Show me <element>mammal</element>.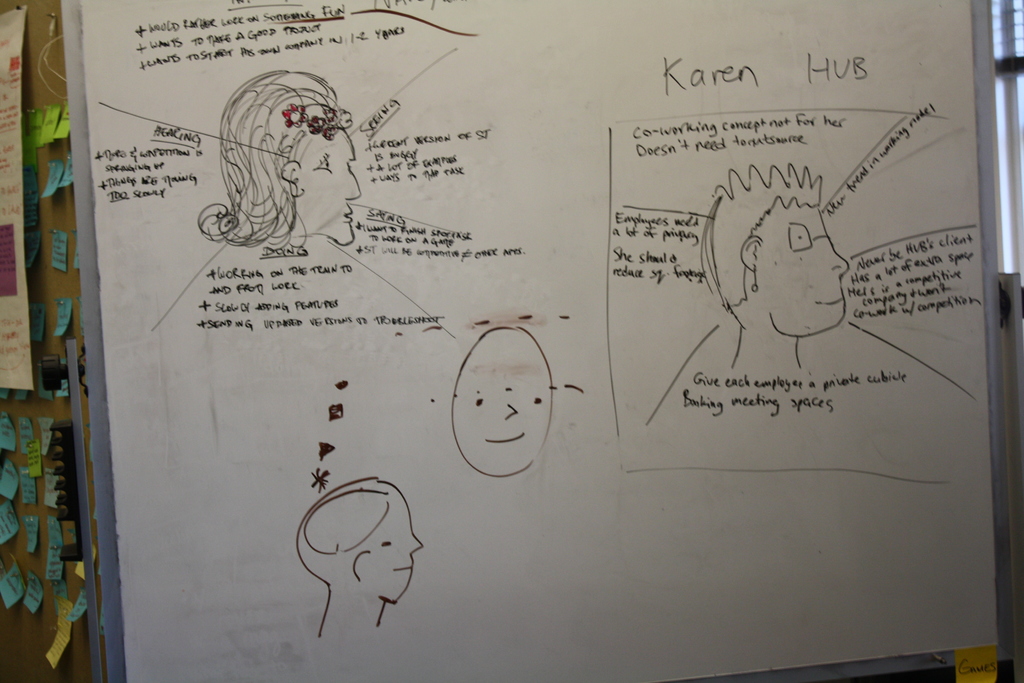
<element>mammal</element> is here: [x1=177, y1=57, x2=392, y2=278].
